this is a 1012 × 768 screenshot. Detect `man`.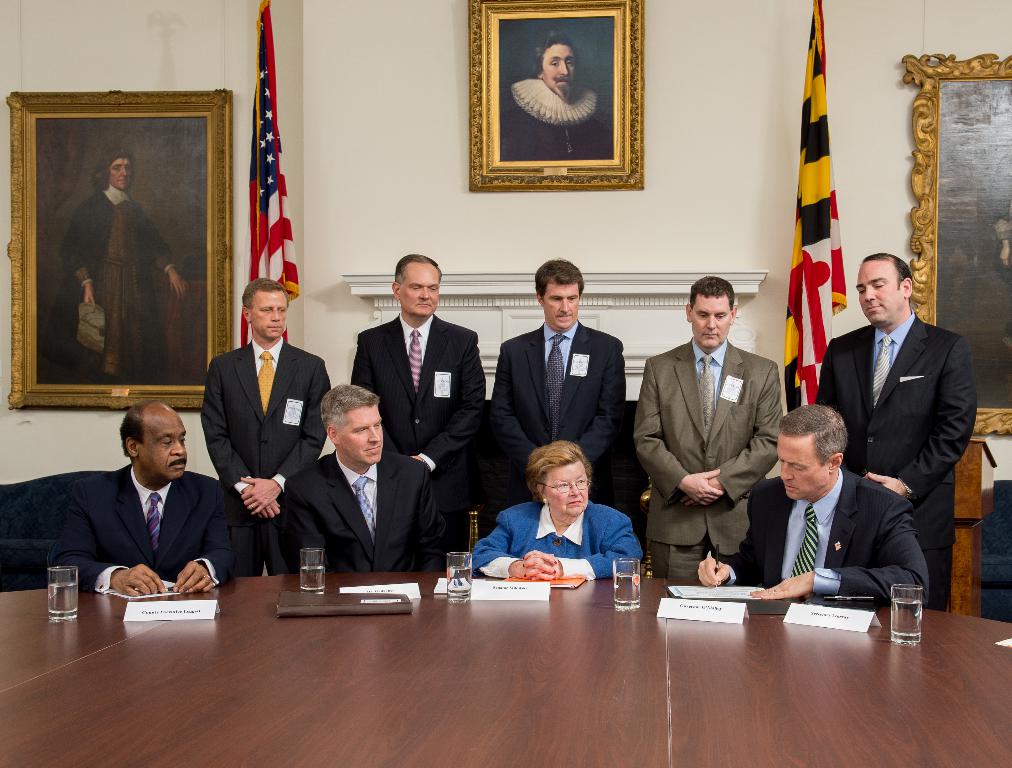
locate(284, 380, 438, 574).
